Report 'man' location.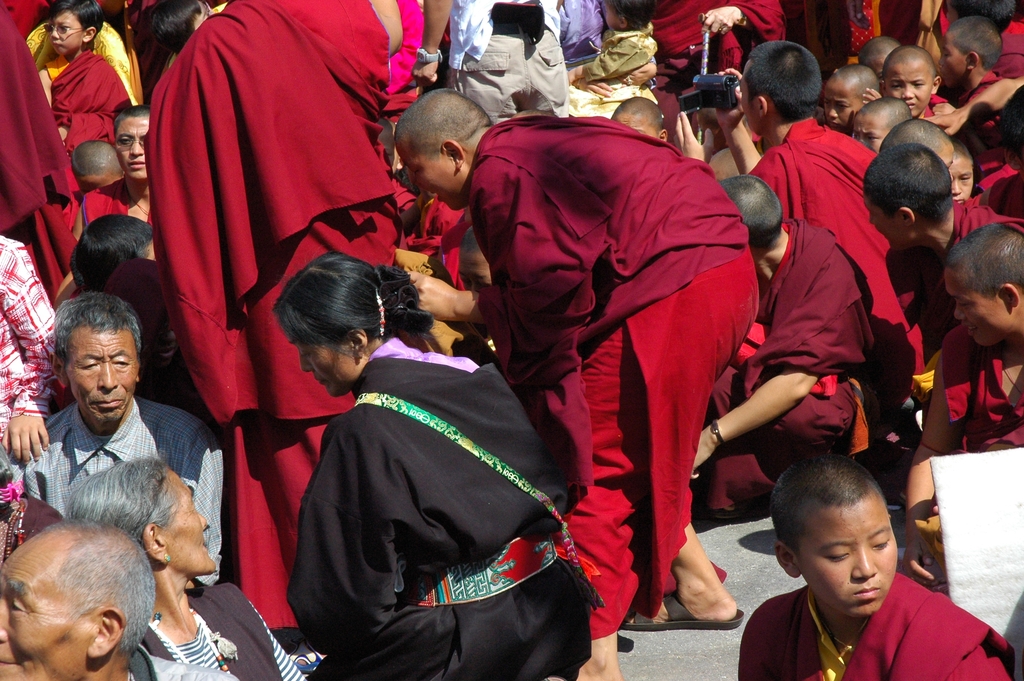
Report: bbox=[1, 292, 228, 584].
